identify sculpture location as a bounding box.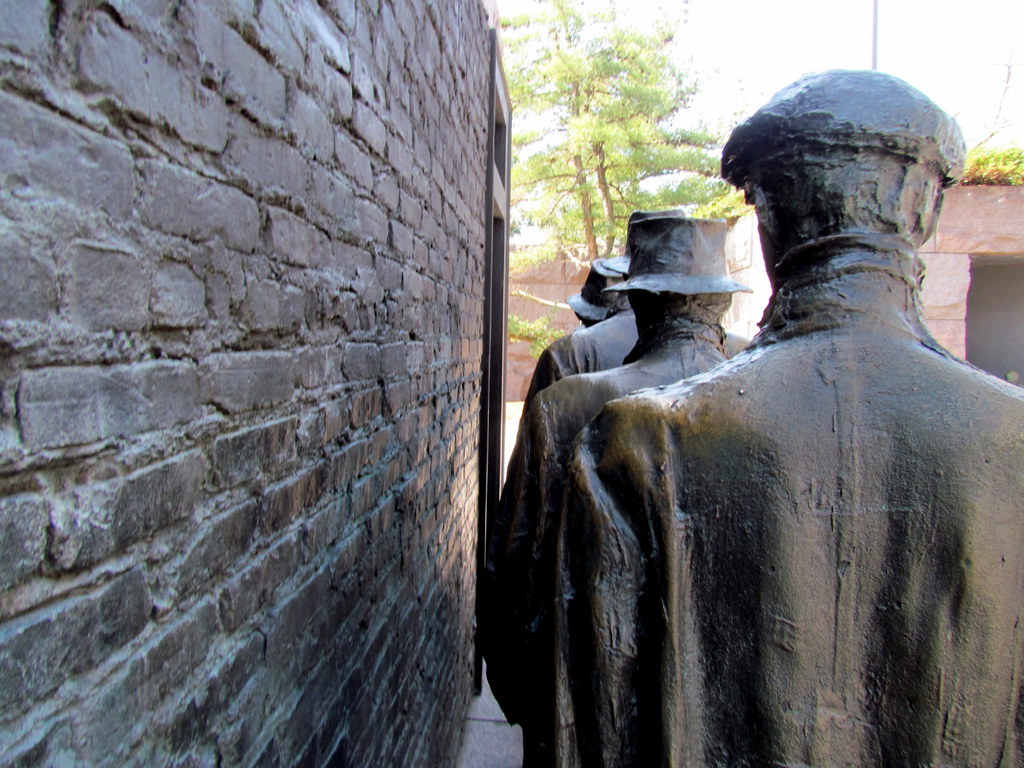
x1=572 y1=257 x2=631 y2=326.
